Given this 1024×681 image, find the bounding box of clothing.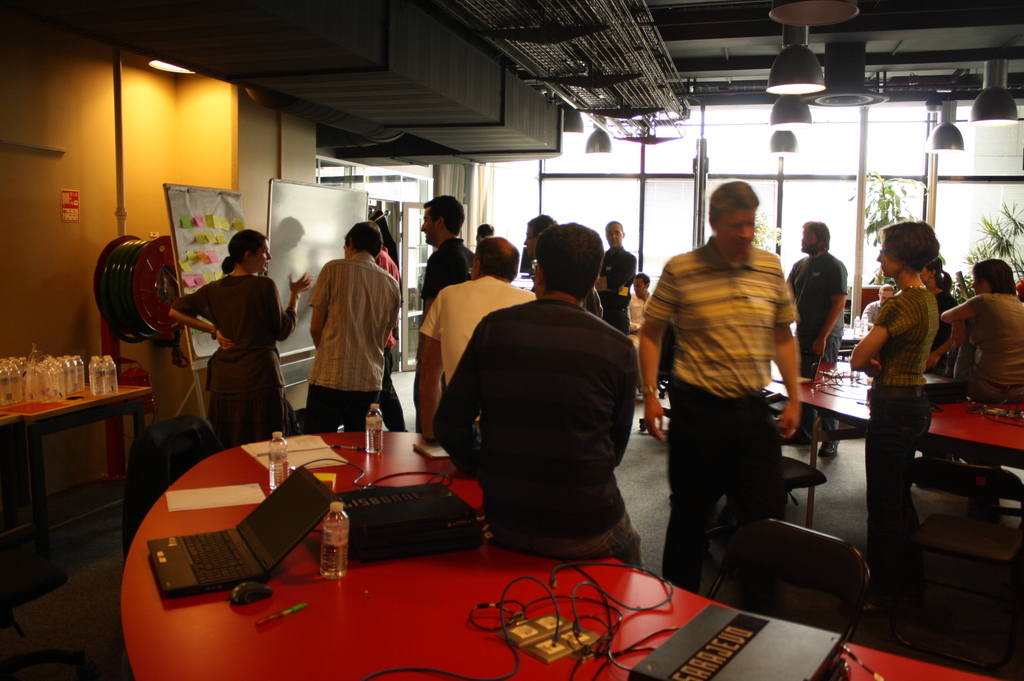
436 293 644 574.
